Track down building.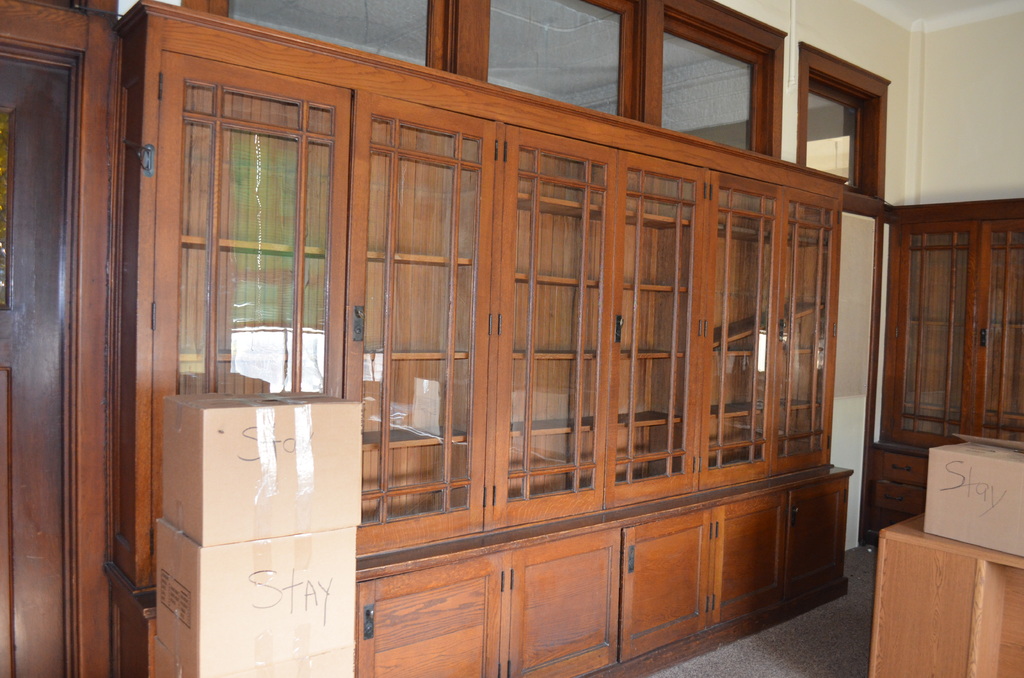
Tracked to (0,0,1023,677).
